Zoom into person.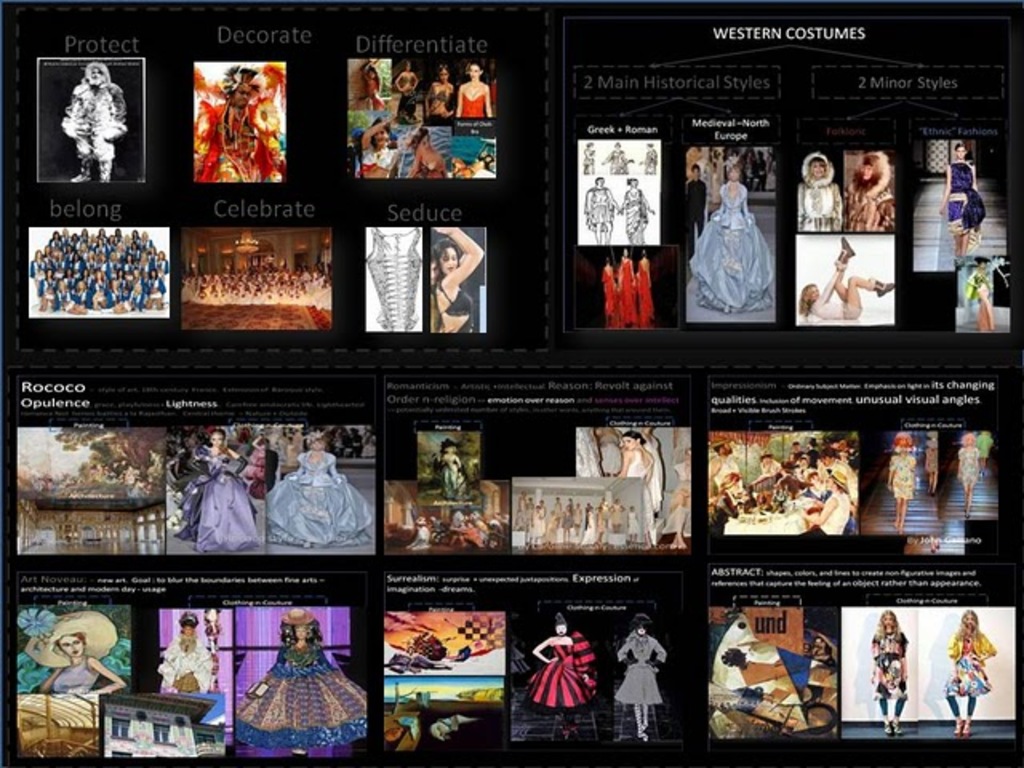
Zoom target: left=405, top=126, right=446, bottom=182.
